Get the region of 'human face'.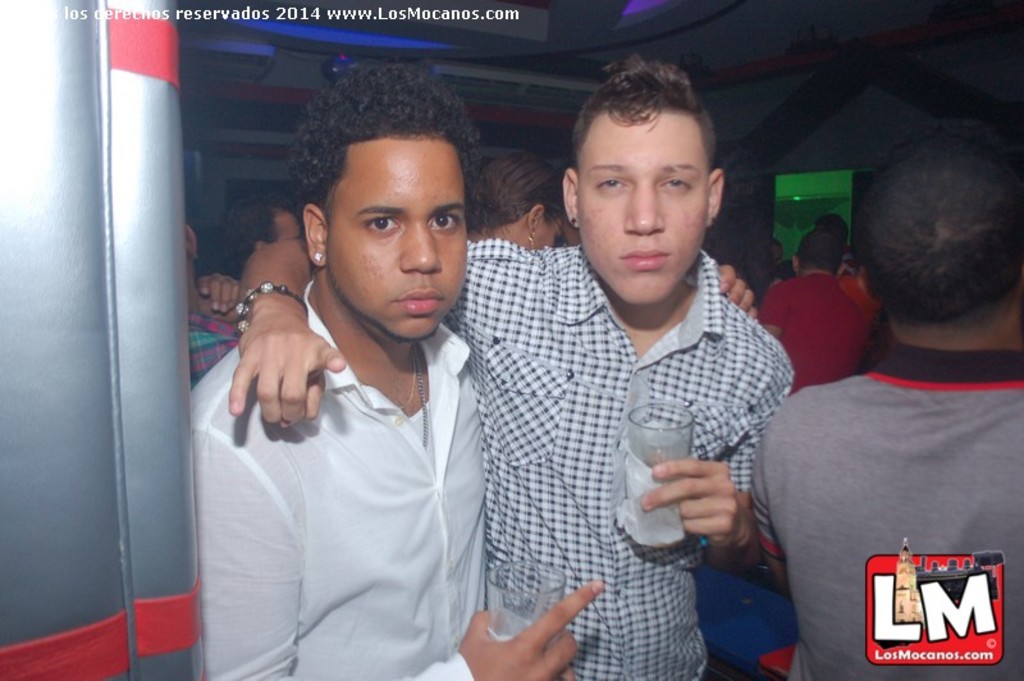
detection(575, 131, 709, 305).
